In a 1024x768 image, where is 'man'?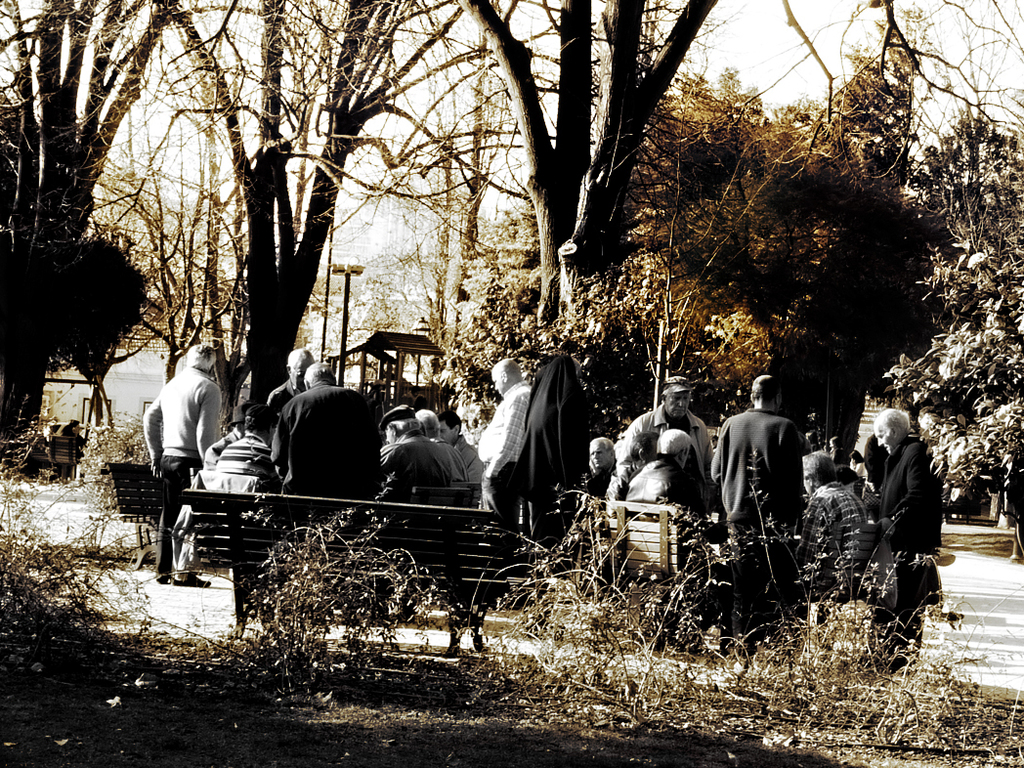
<bbox>216, 414, 280, 500</bbox>.
